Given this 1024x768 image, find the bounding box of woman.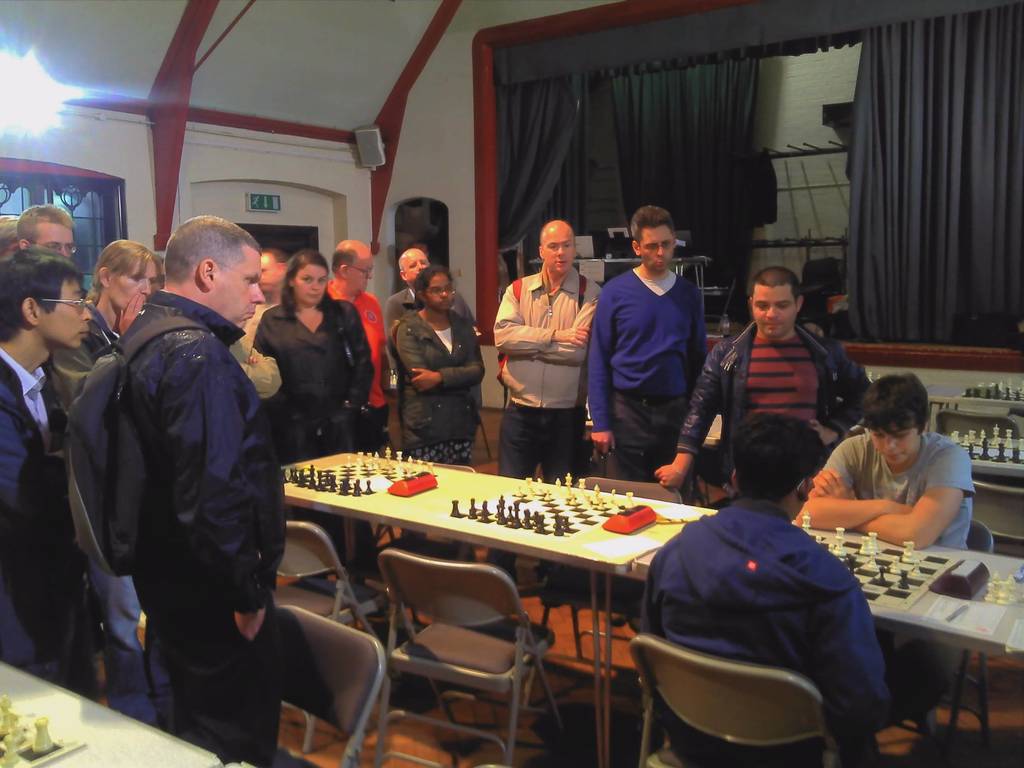
bbox(47, 240, 156, 732).
